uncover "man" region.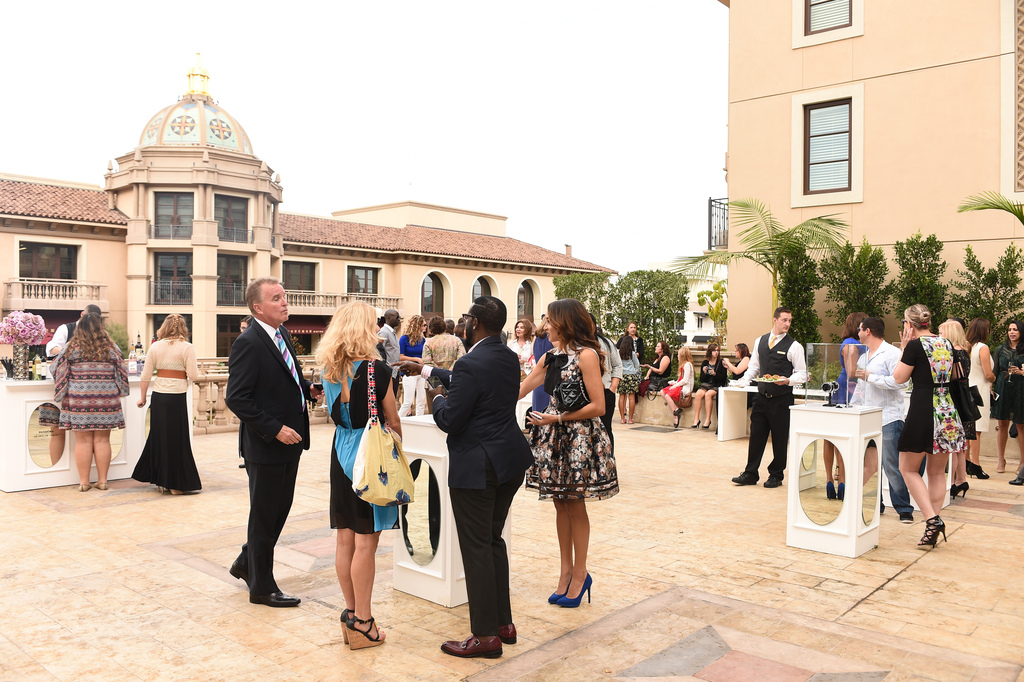
Uncovered: [727, 307, 807, 489].
